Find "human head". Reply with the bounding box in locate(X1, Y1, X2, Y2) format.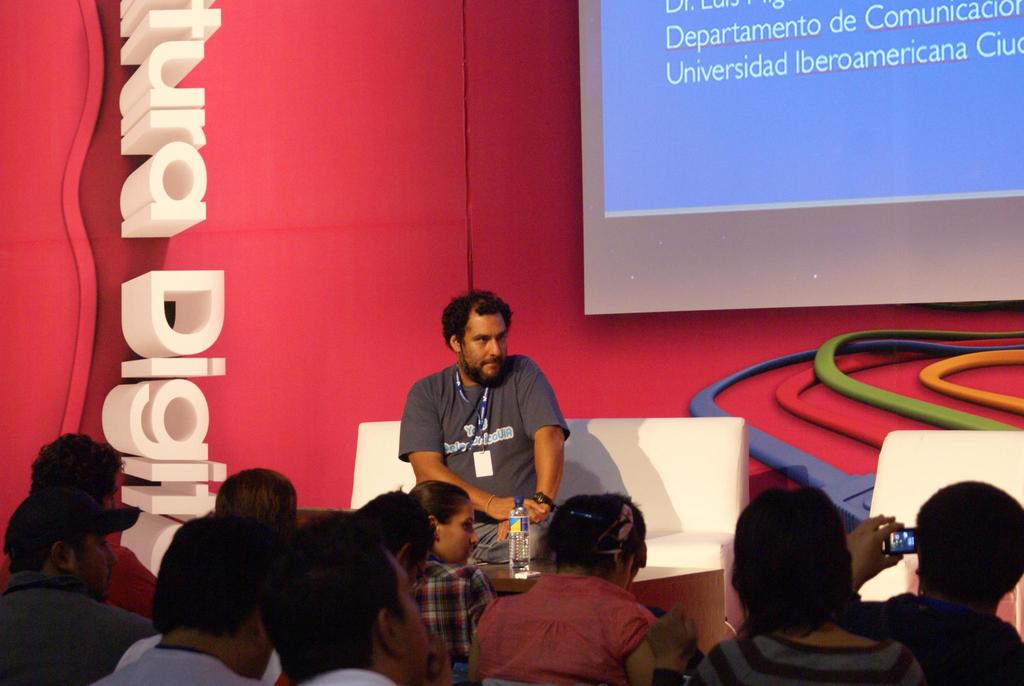
locate(404, 480, 479, 568).
